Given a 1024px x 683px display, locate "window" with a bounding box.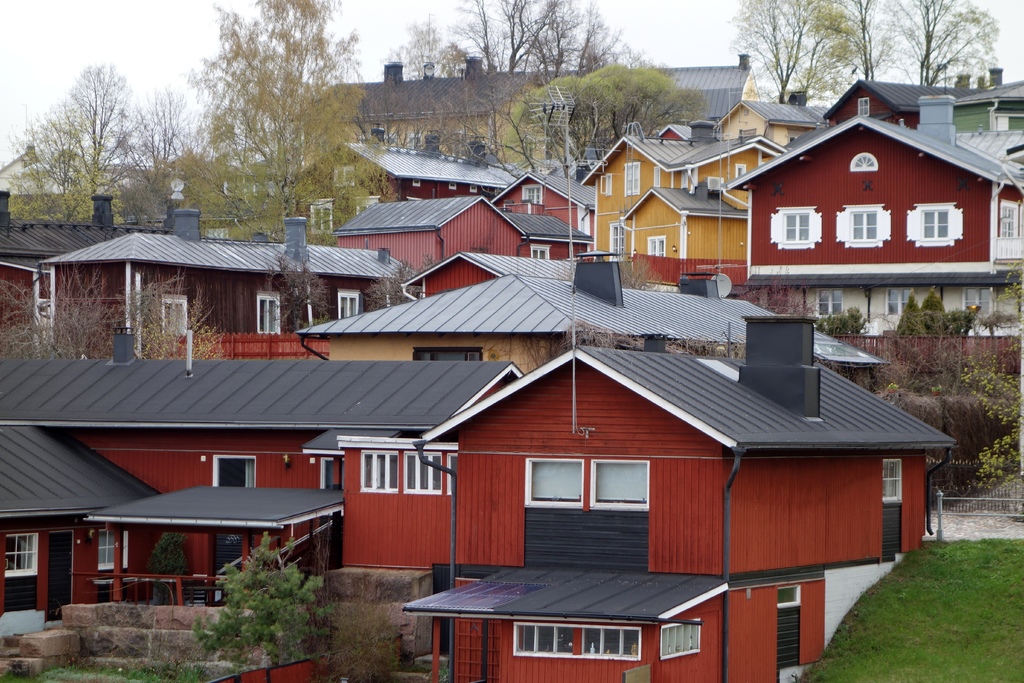
Located: l=817, t=286, r=845, b=318.
